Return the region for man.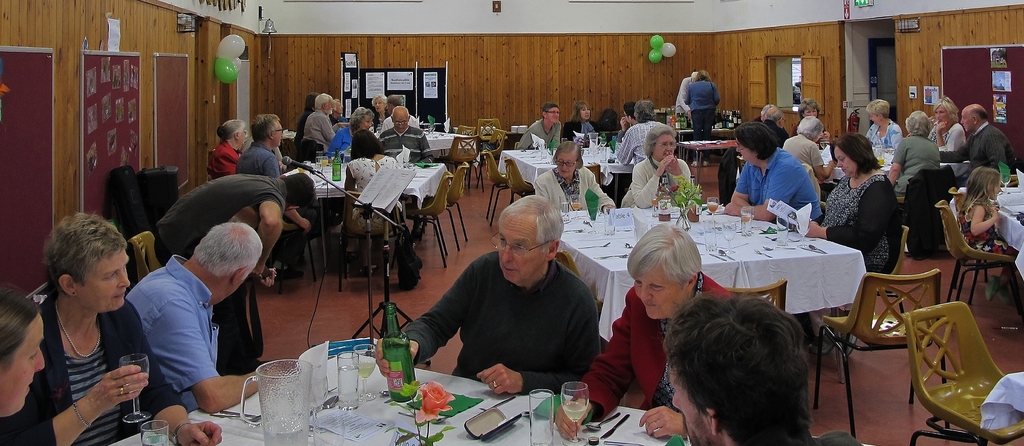
235:113:285:175.
